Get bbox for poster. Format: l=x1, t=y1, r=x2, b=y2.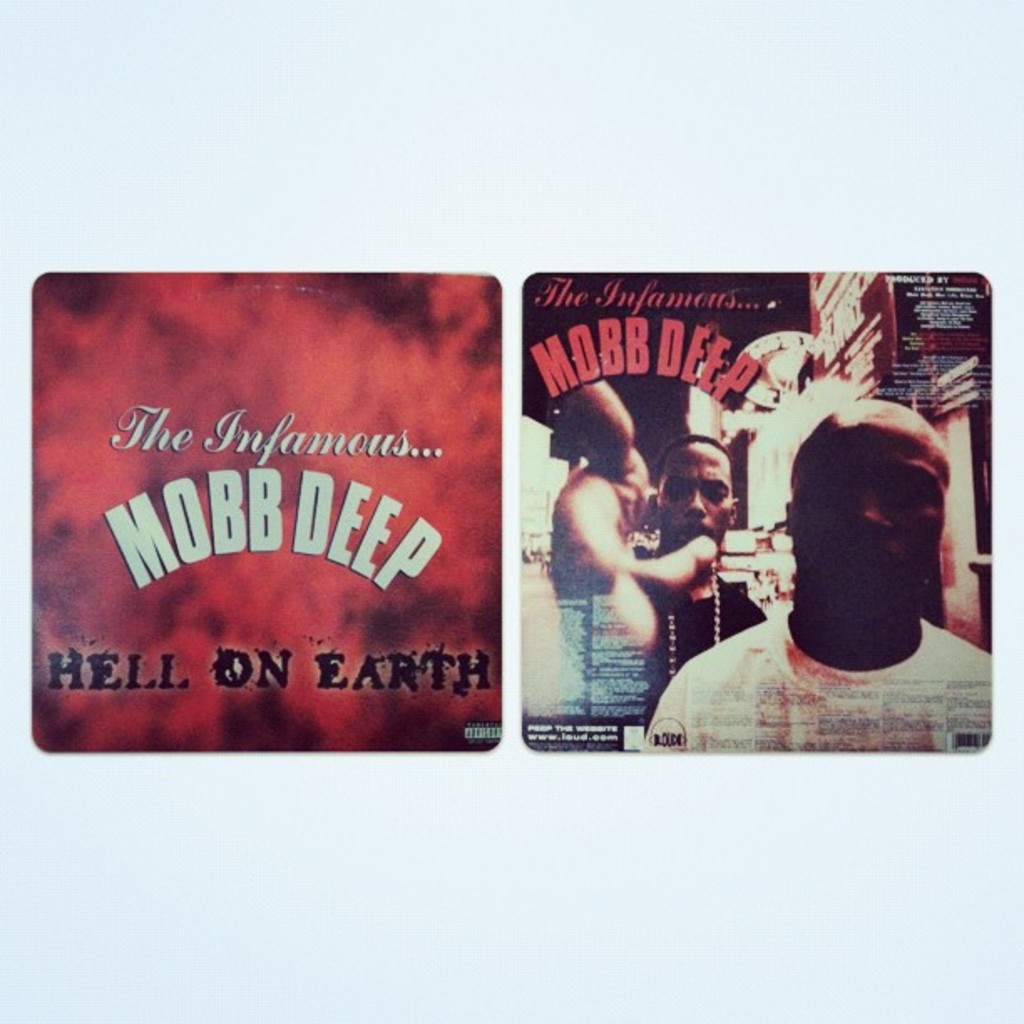
l=2, t=0, r=1022, b=1022.
